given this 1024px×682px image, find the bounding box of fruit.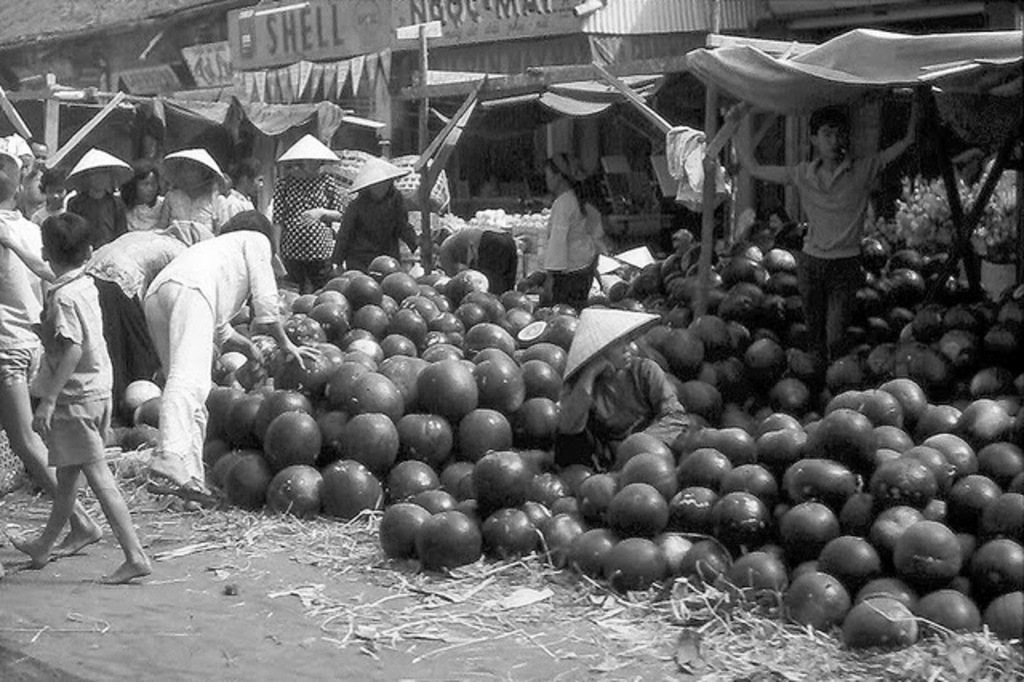
891 514 981 586.
